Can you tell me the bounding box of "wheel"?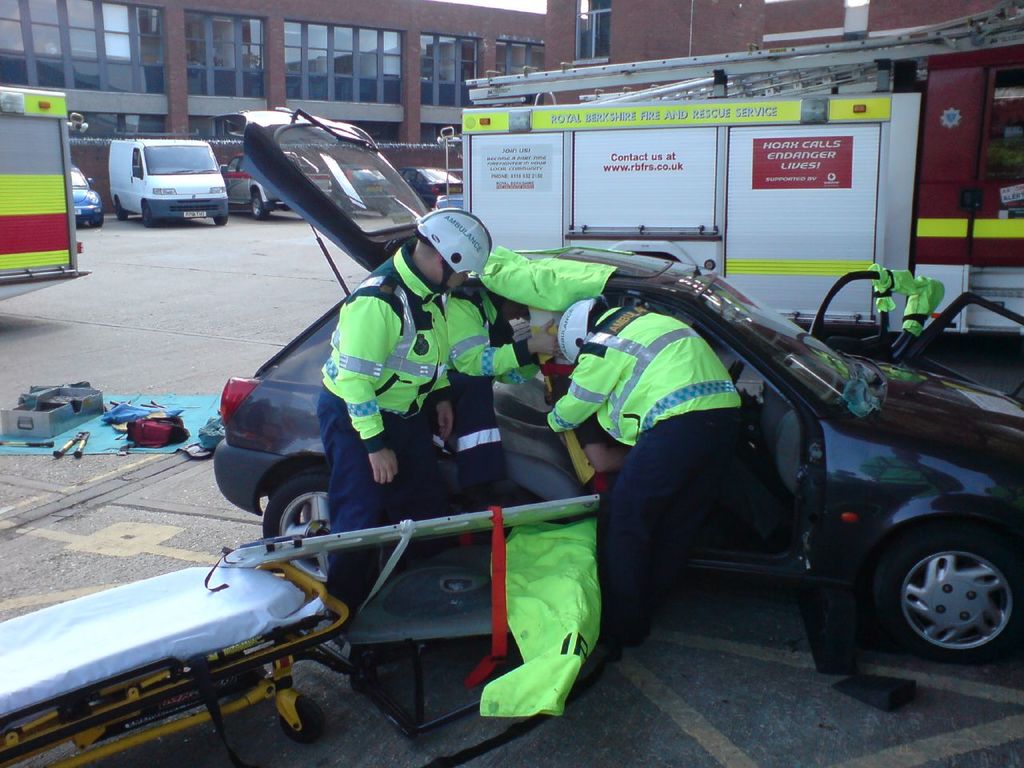
box(86, 219, 104, 229).
